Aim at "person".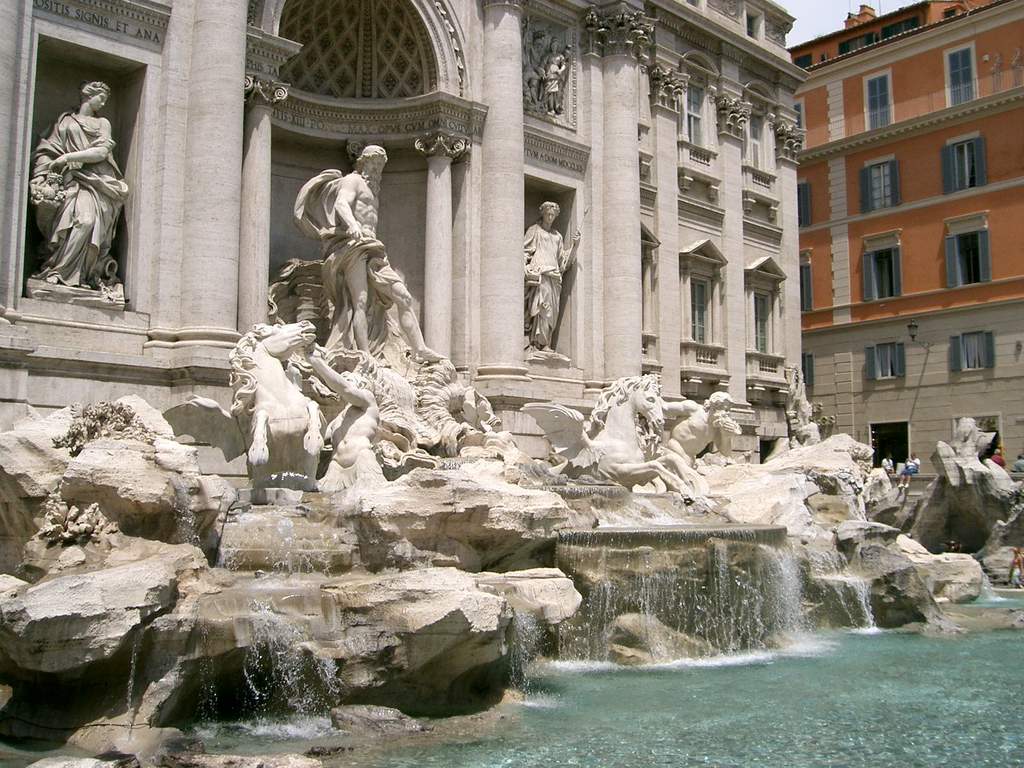
Aimed at [left=308, top=147, right=384, bottom=371].
